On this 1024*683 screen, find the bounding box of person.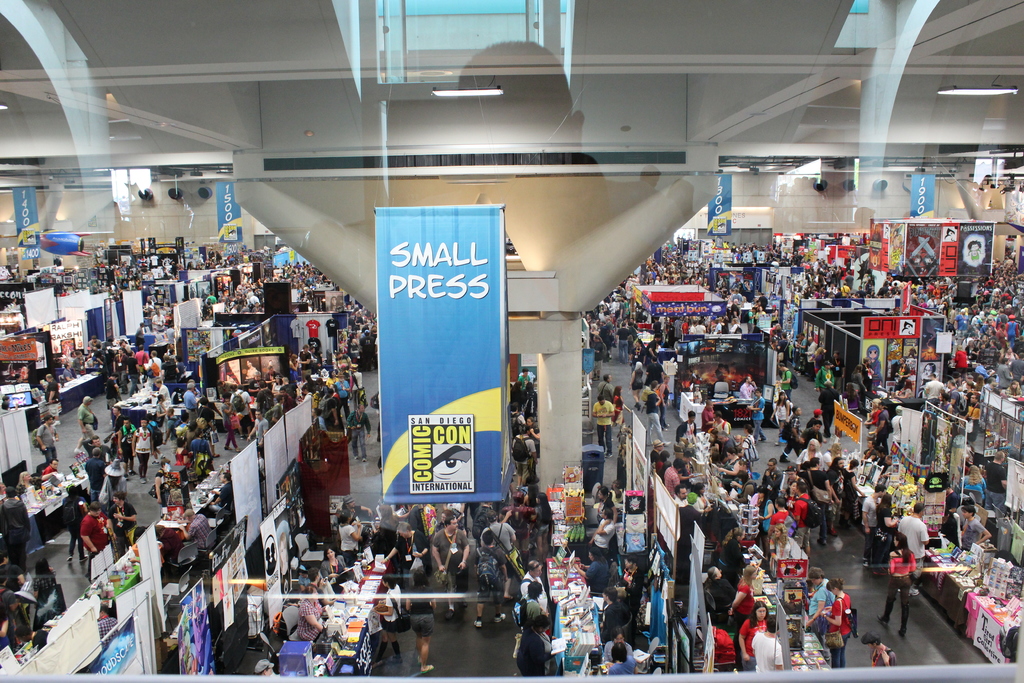
Bounding box: 474, 531, 506, 630.
